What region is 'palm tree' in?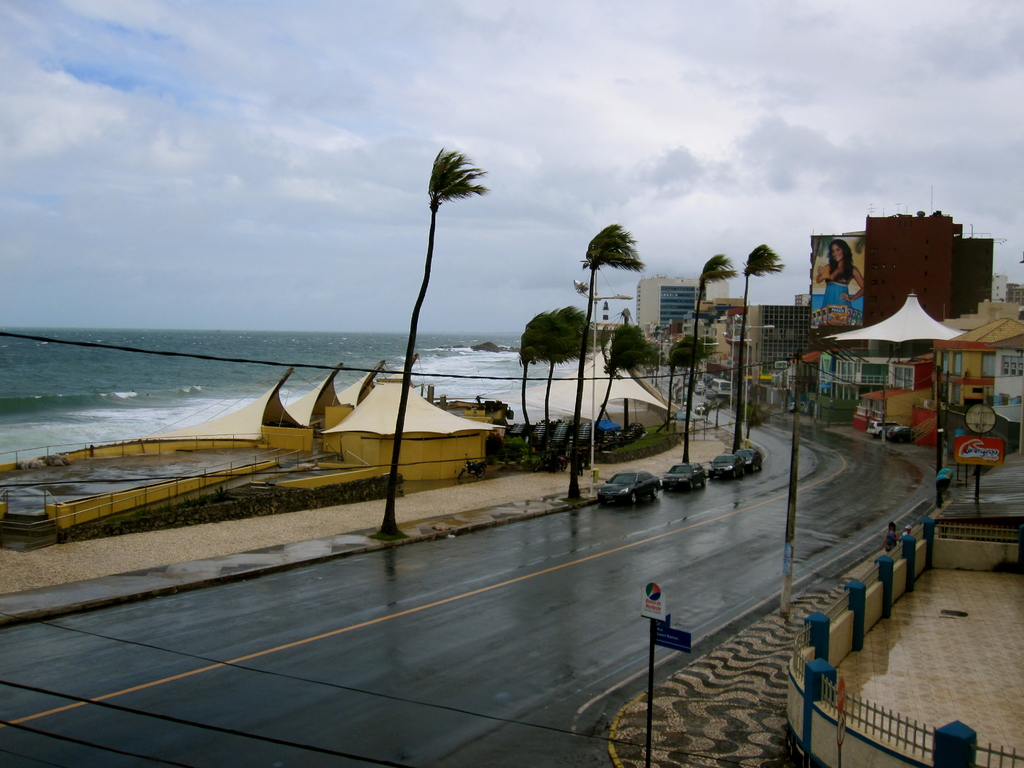
left=741, top=258, right=778, bottom=447.
